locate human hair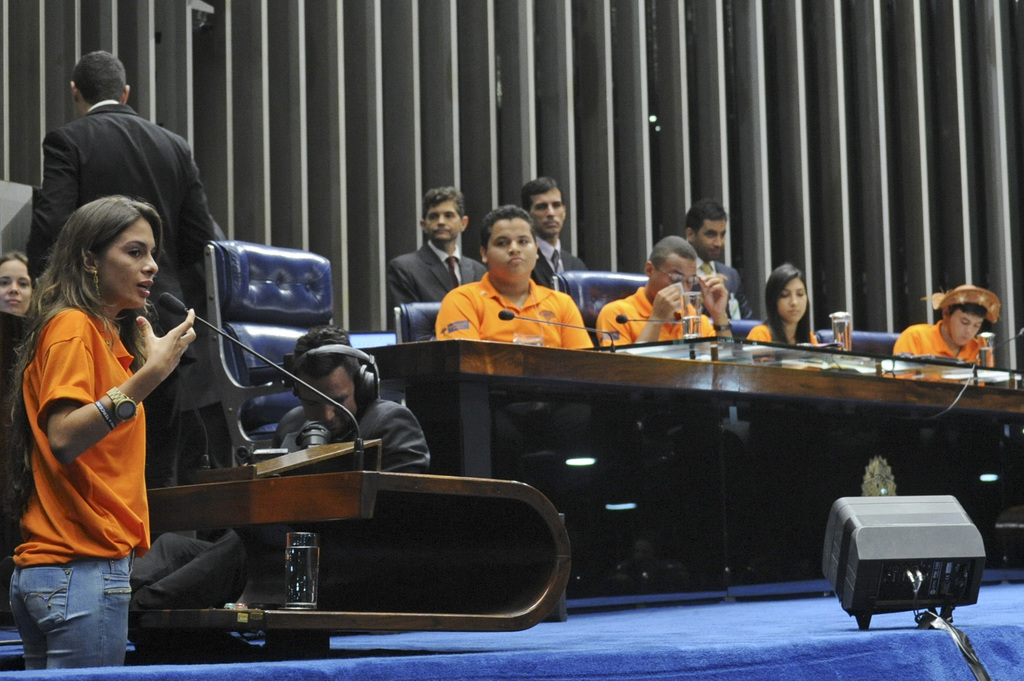
{"x1": 0, "y1": 189, "x2": 168, "y2": 538}
